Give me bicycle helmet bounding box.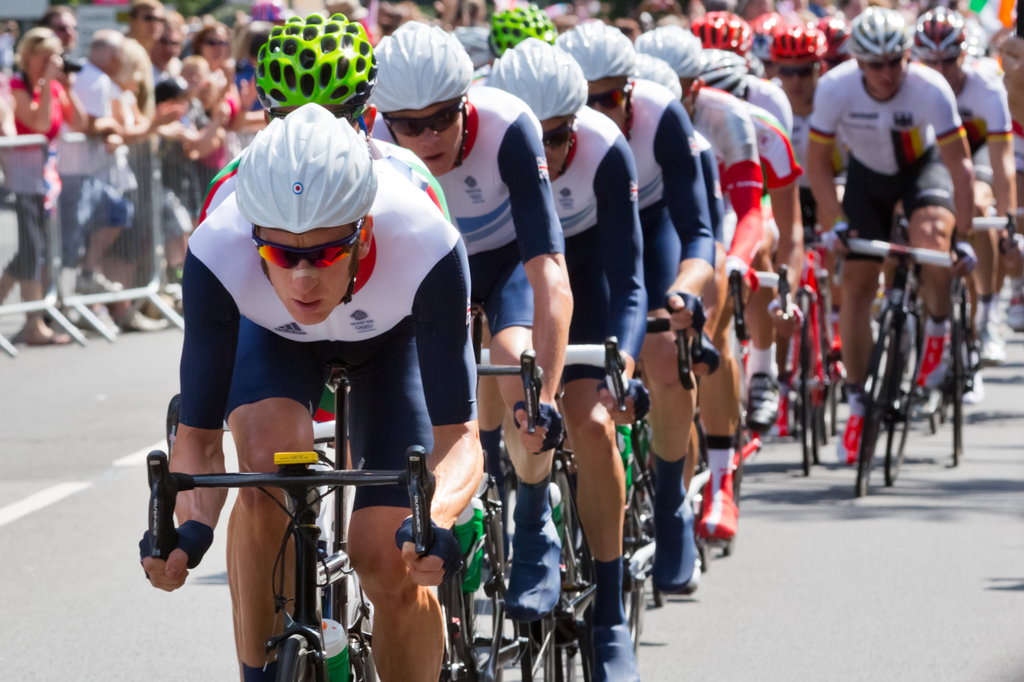
695:10:754:59.
